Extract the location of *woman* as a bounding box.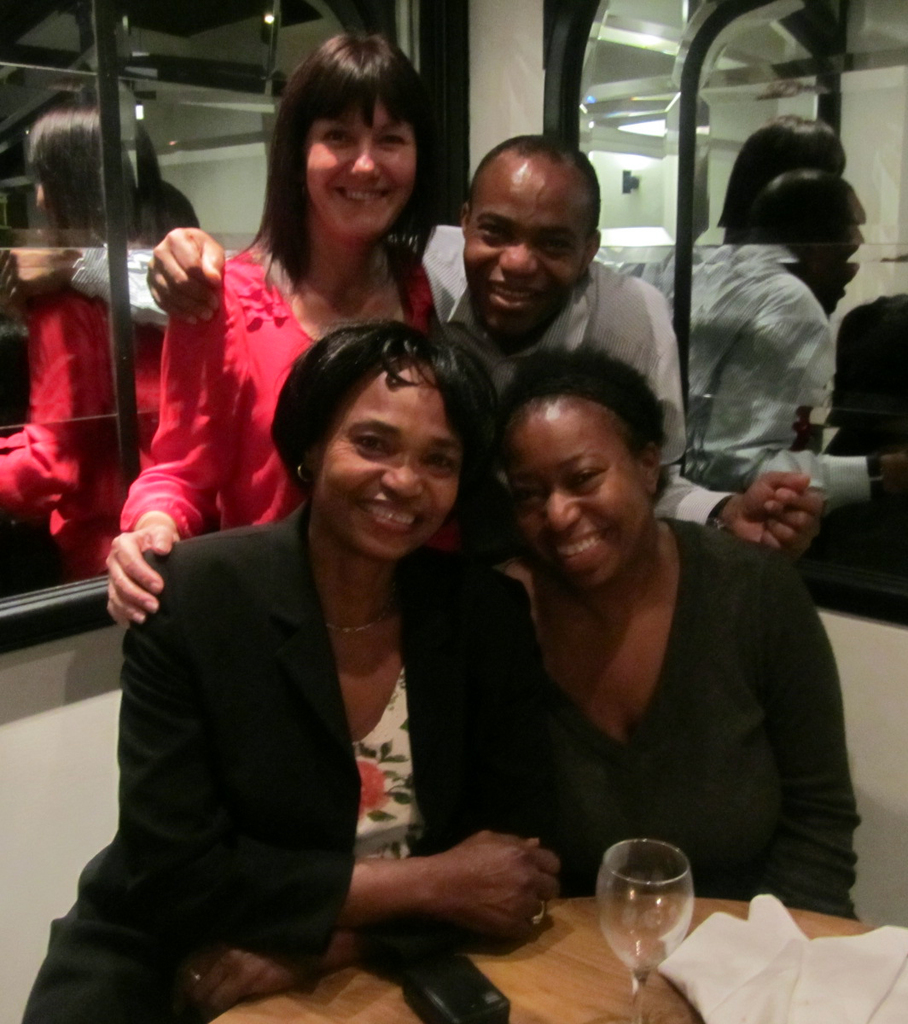
locate(101, 31, 434, 635).
